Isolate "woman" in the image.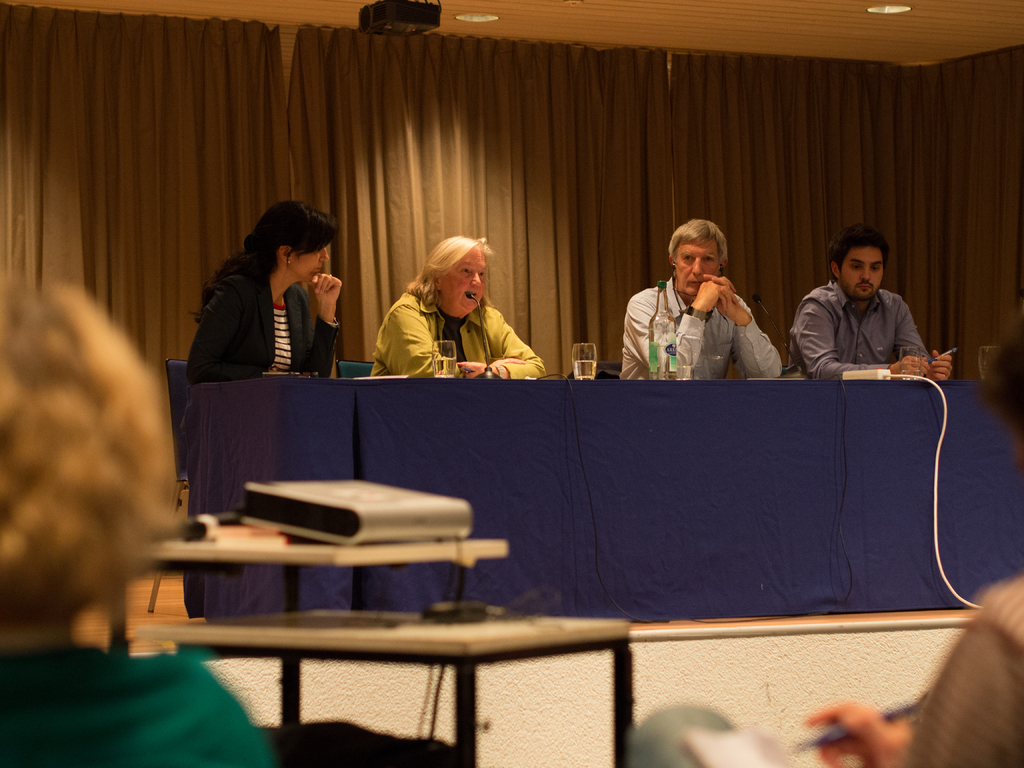
Isolated region: box=[179, 192, 344, 383].
